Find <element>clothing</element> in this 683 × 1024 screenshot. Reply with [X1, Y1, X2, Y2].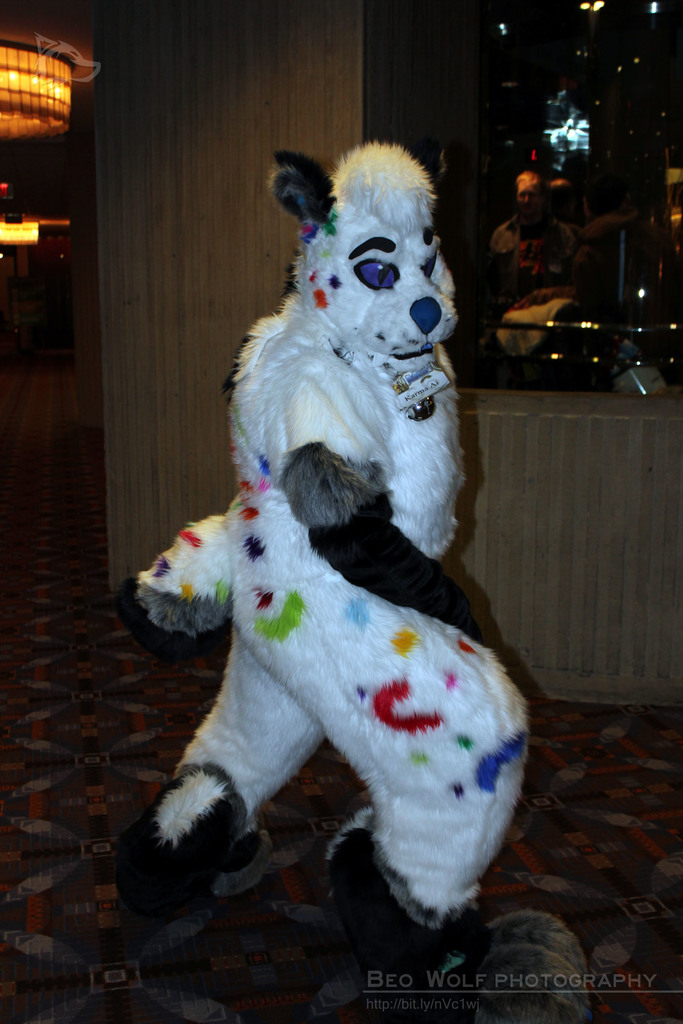
[120, 301, 523, 927].
